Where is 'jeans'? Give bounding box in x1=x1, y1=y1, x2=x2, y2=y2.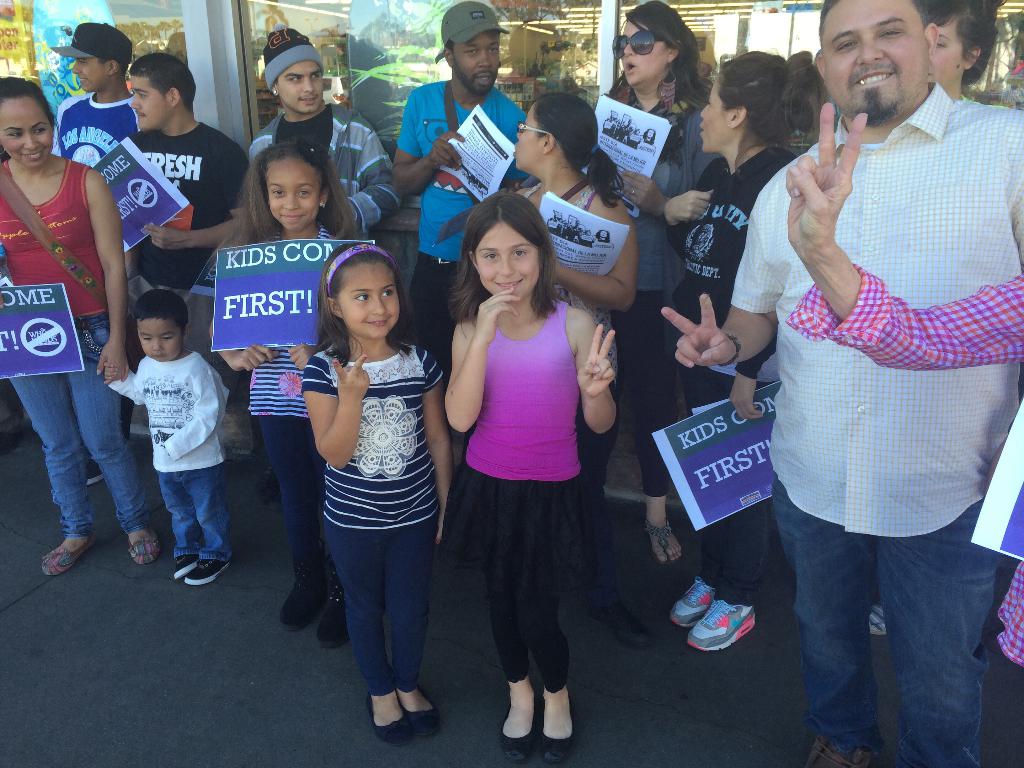
x1=772, y1=509, x2=1009, y2=759.
